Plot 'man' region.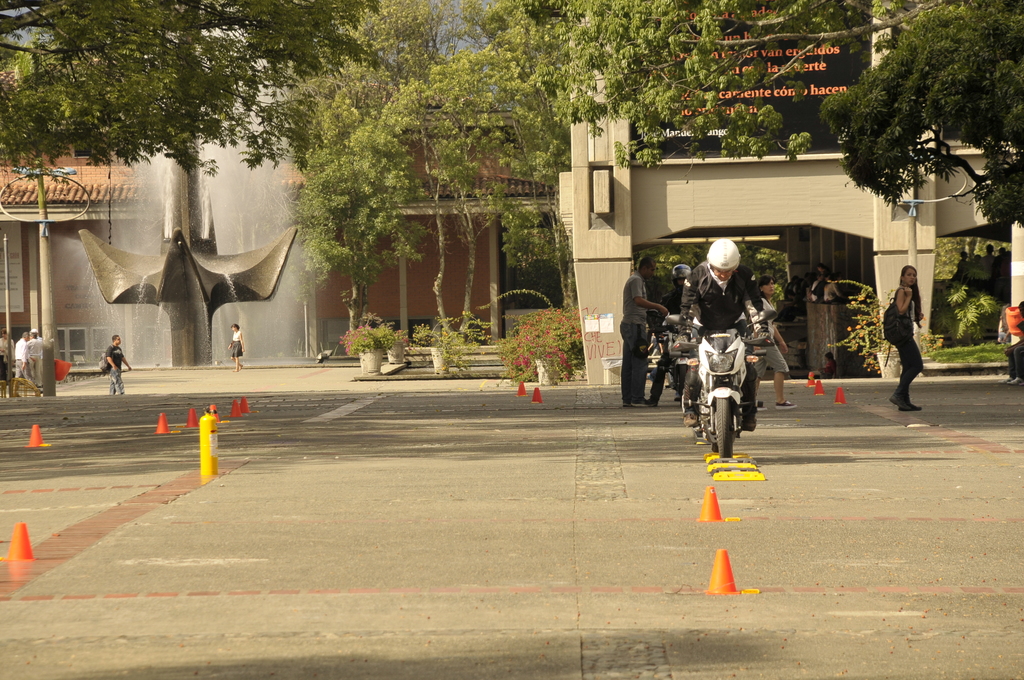
Plotted at {"left": 648, "top": 328, "right": 664, "bottom": 355}.
